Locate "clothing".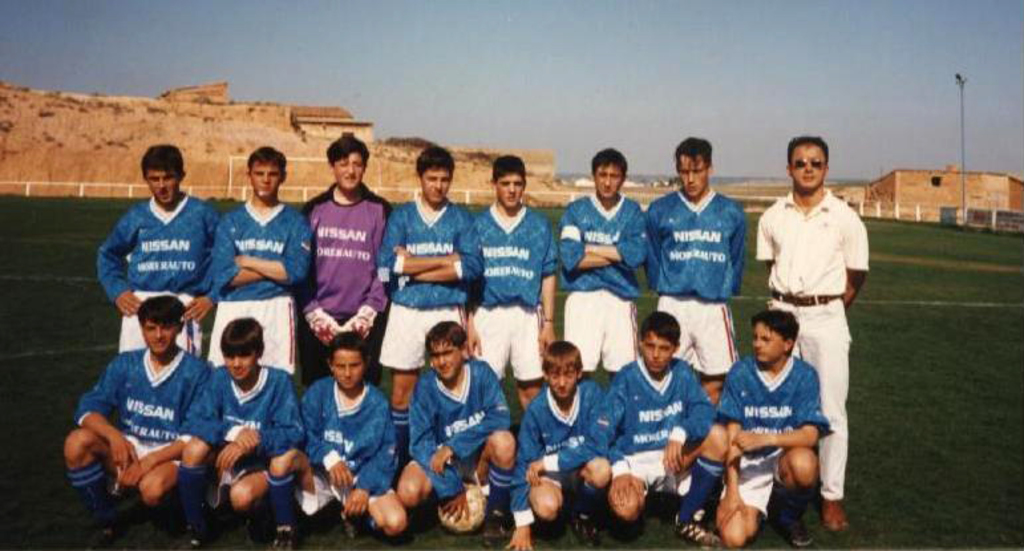
Bounding box: <region>93, 206, 206, 362</region>.
